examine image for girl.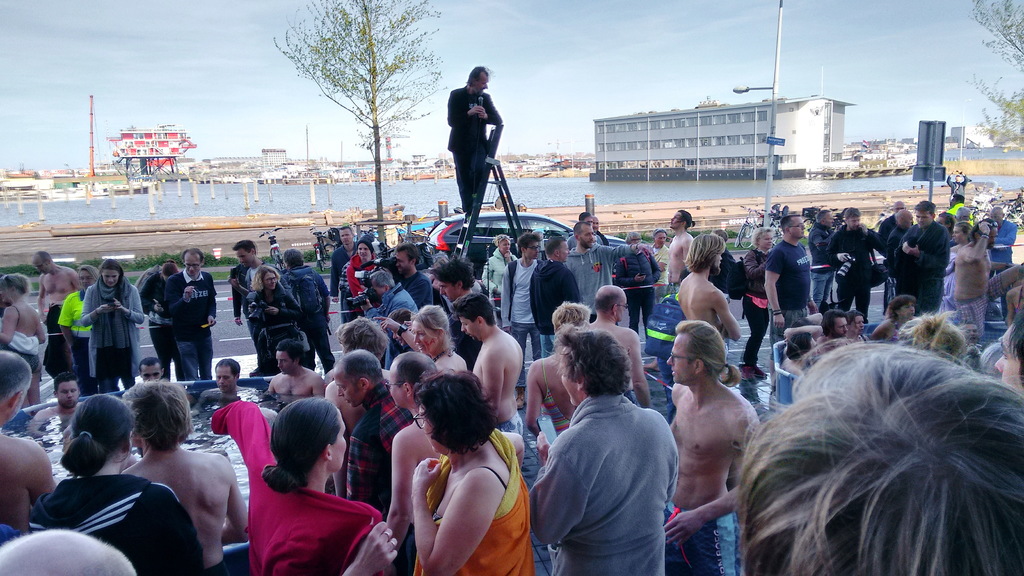
Examination result: (x1=412, y1=303, x2=466, y2=377).
